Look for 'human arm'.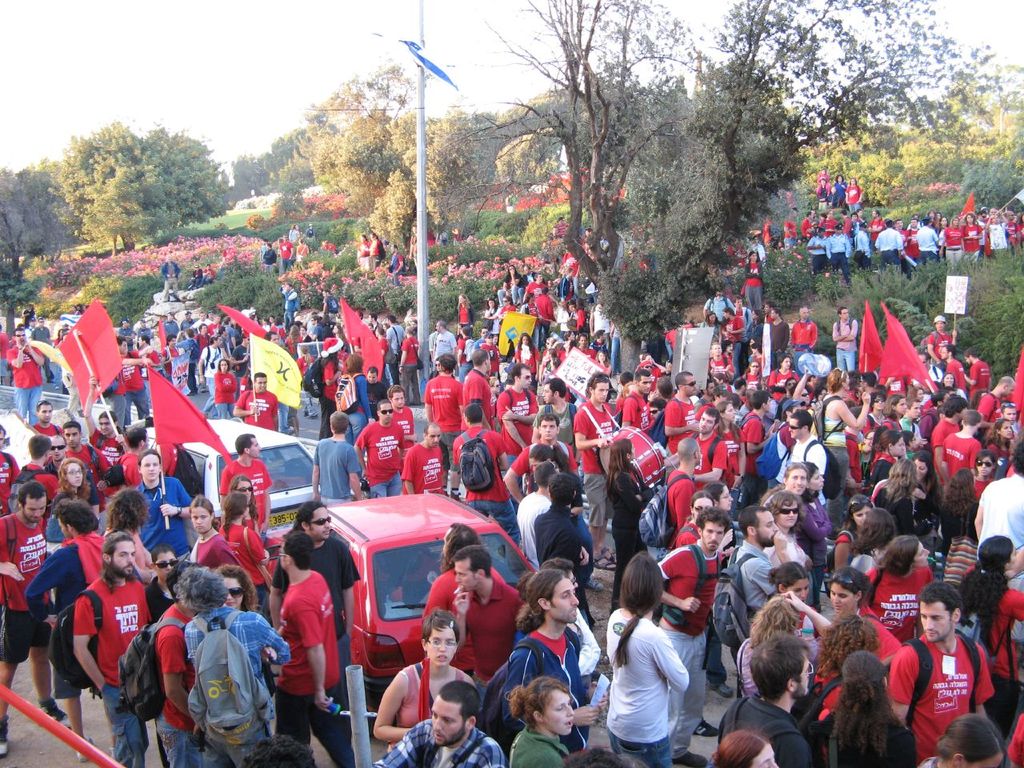
Found: <box>263,470,273,530</box>.
